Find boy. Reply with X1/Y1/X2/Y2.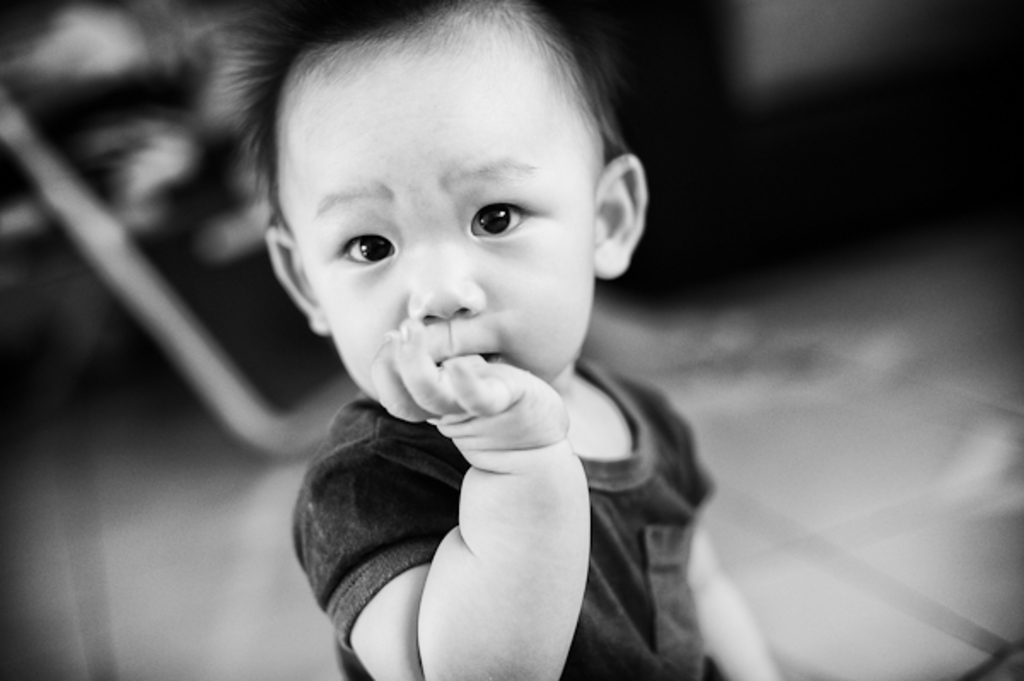
184/0/741/657.
